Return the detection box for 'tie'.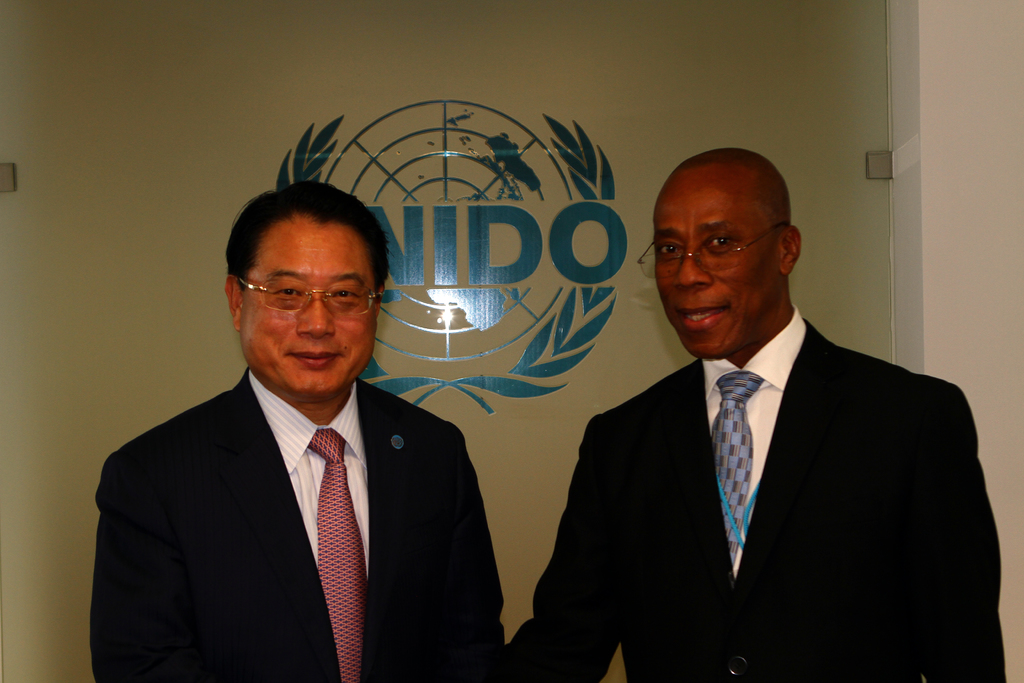
box(305, 429, 362, 682).
